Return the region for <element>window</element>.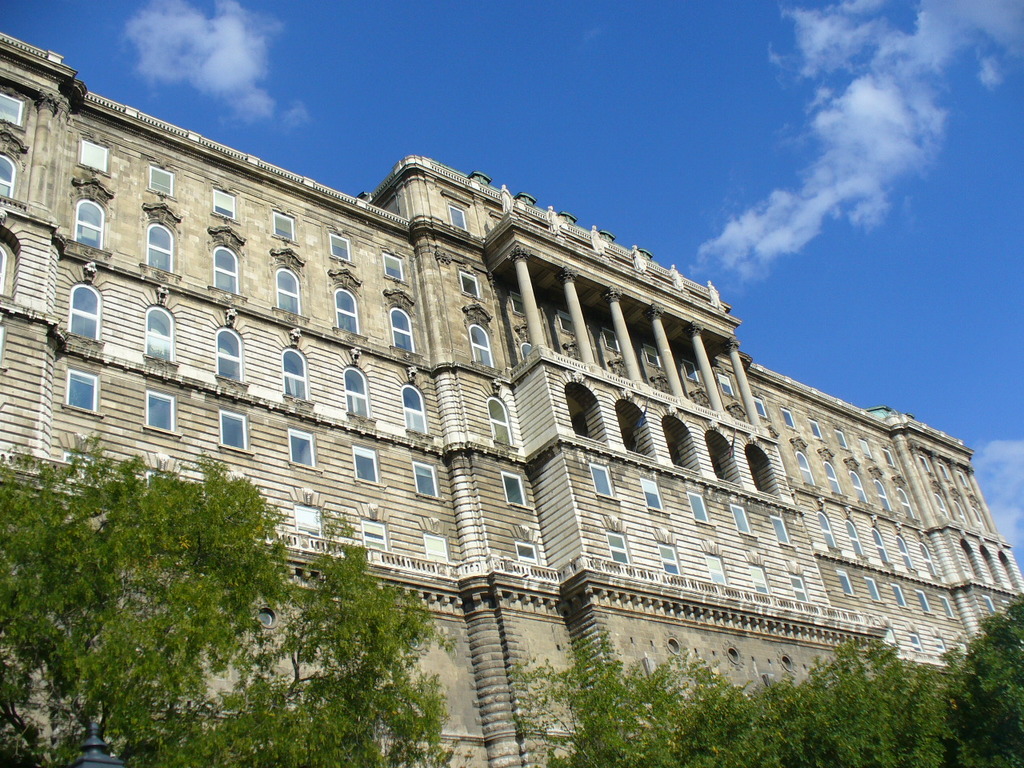
{"left": 498, "top": 469, "right": 525, "bottom": 514}.
